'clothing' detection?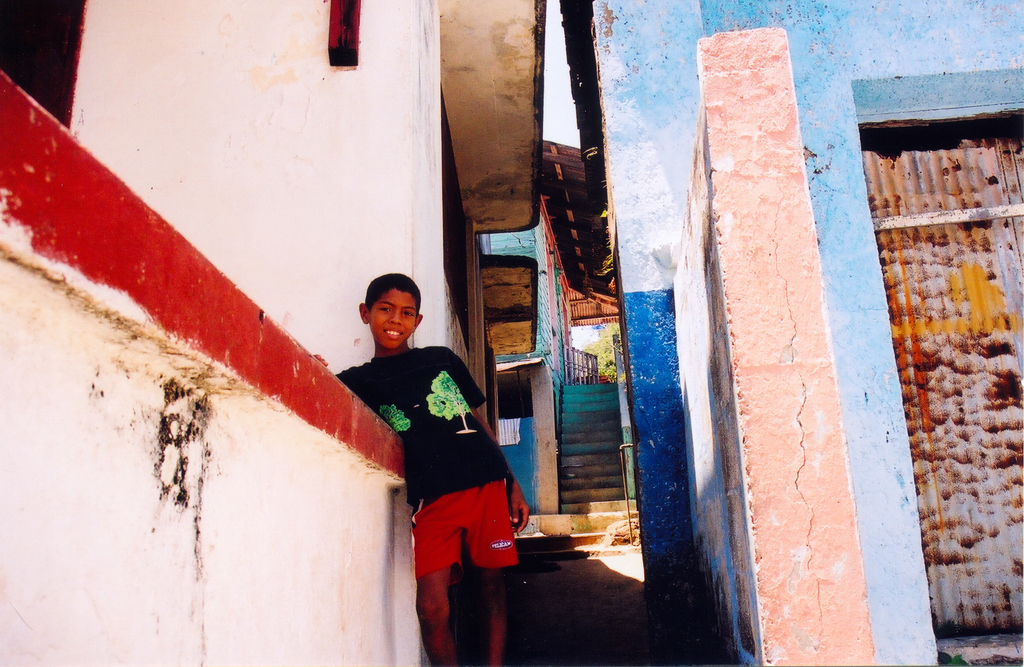
(x1=367, y1=323, x2=517, y2=599)
